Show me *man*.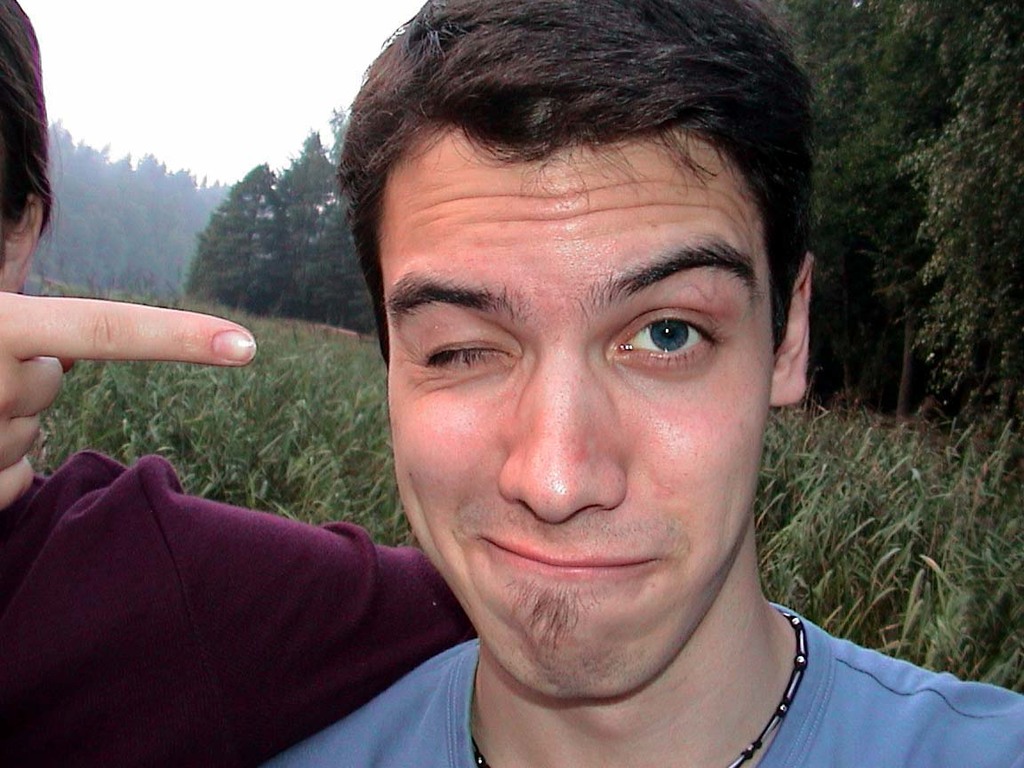
*man* is here: {"x1": 0, "y1": 0, "x2": 475, "y2": 767}.
